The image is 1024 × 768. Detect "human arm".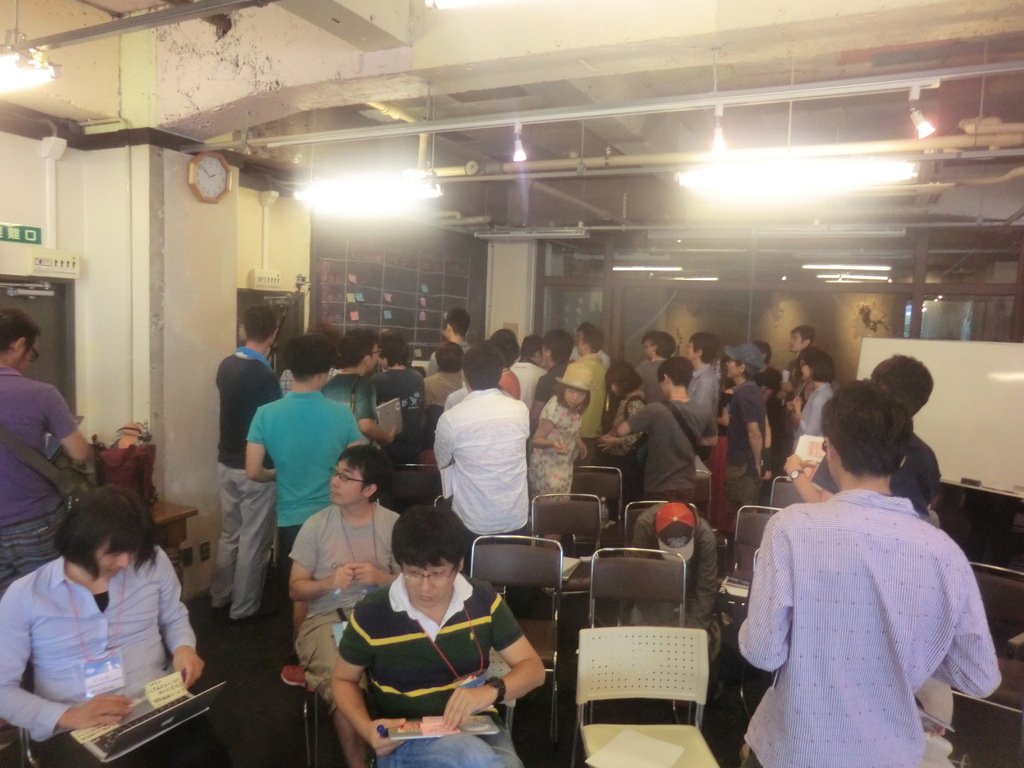
Detection: pyautogui.locateOnScreen(355, 371, 396, 443).
